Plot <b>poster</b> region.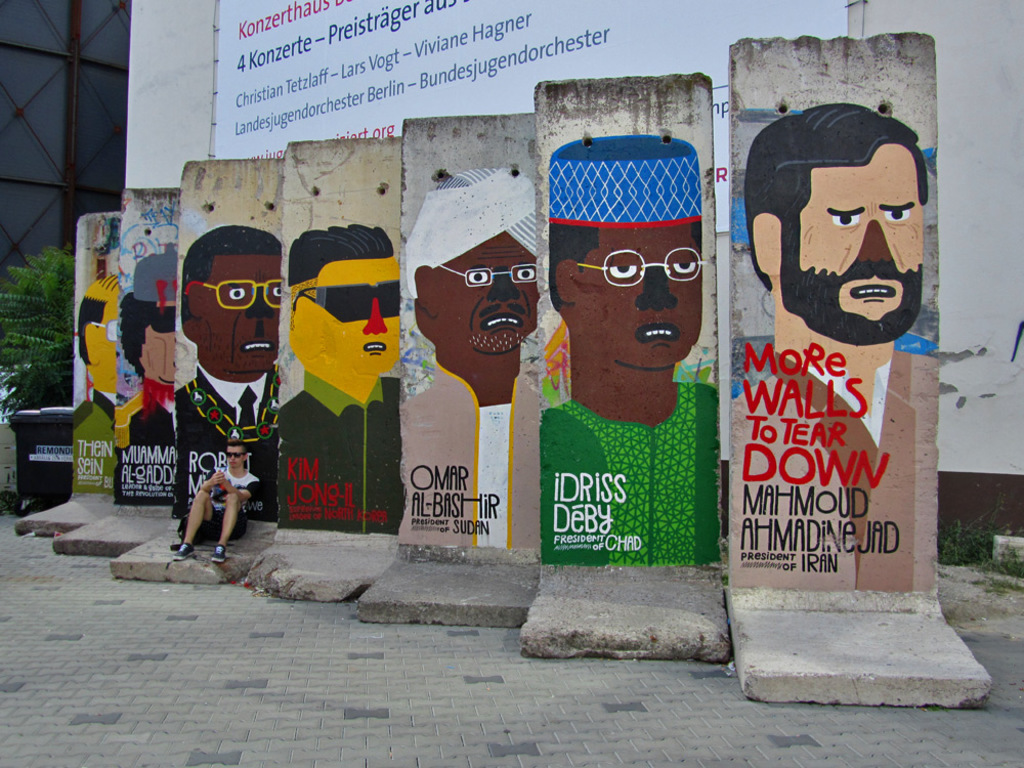
Plotted at [x1=215, y1=0, x2=848, y2=240].
